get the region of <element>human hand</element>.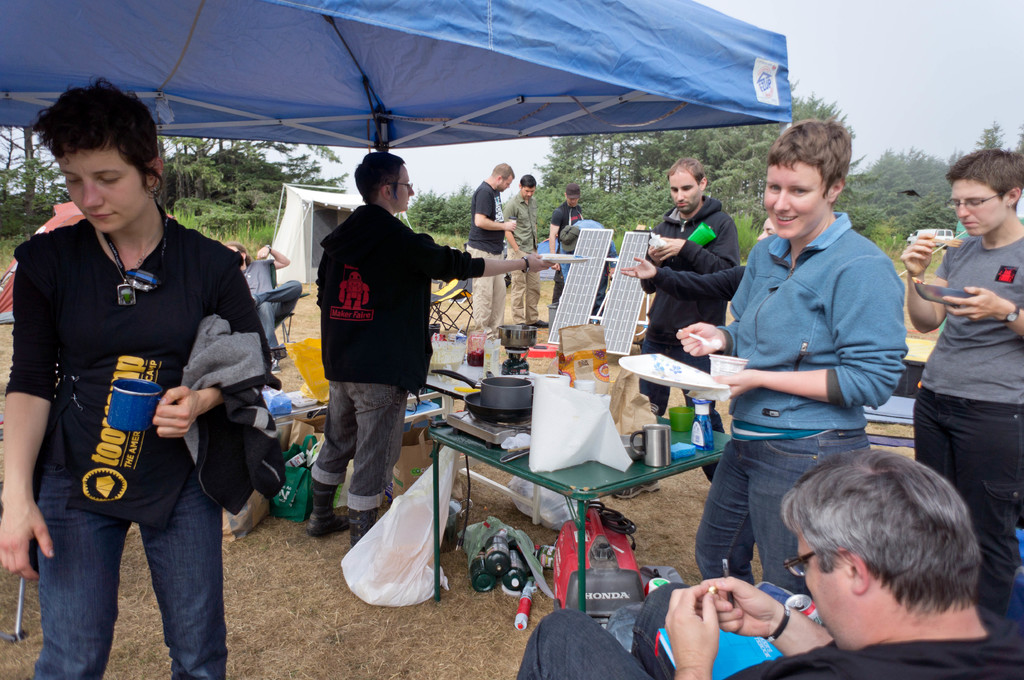
(left=691, top=574, right=780, bottom=635).
